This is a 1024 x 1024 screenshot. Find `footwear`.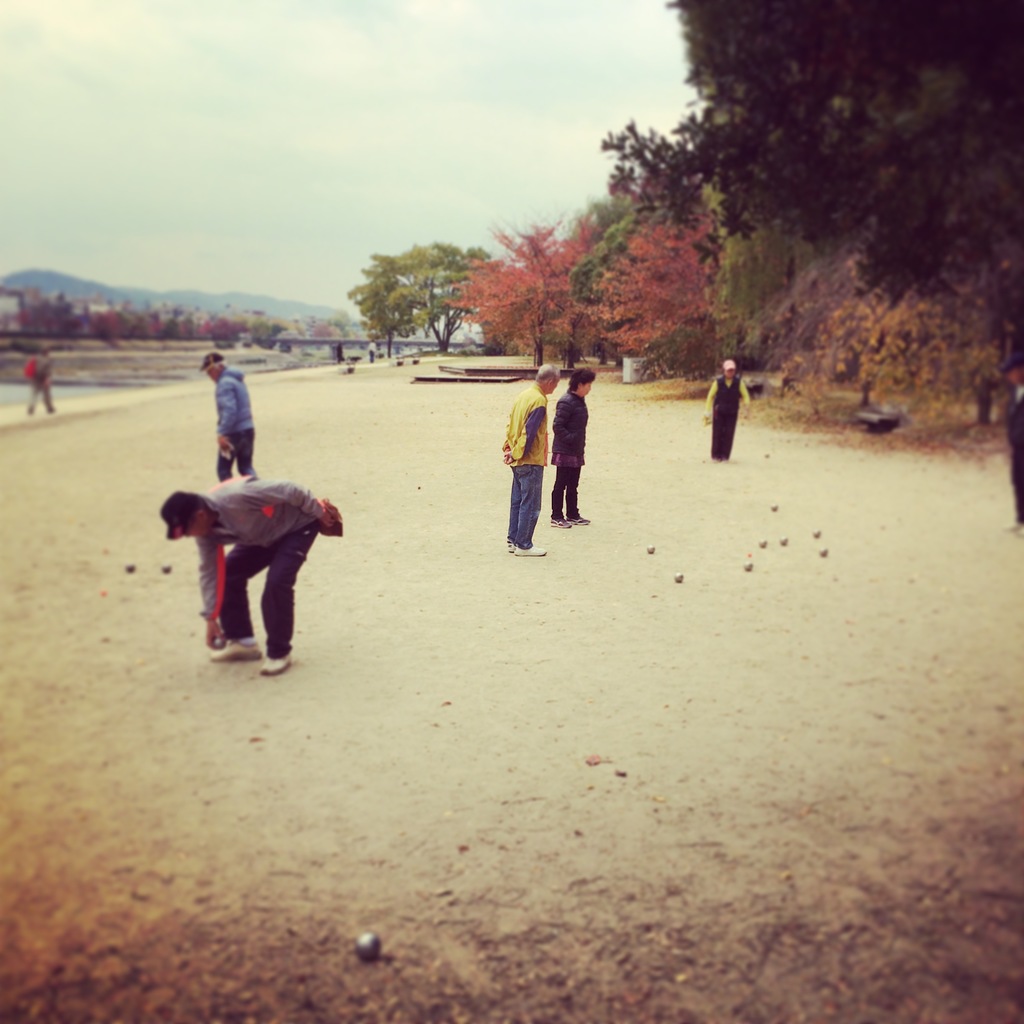
Bounding box: (566, 513, 592, 525).
